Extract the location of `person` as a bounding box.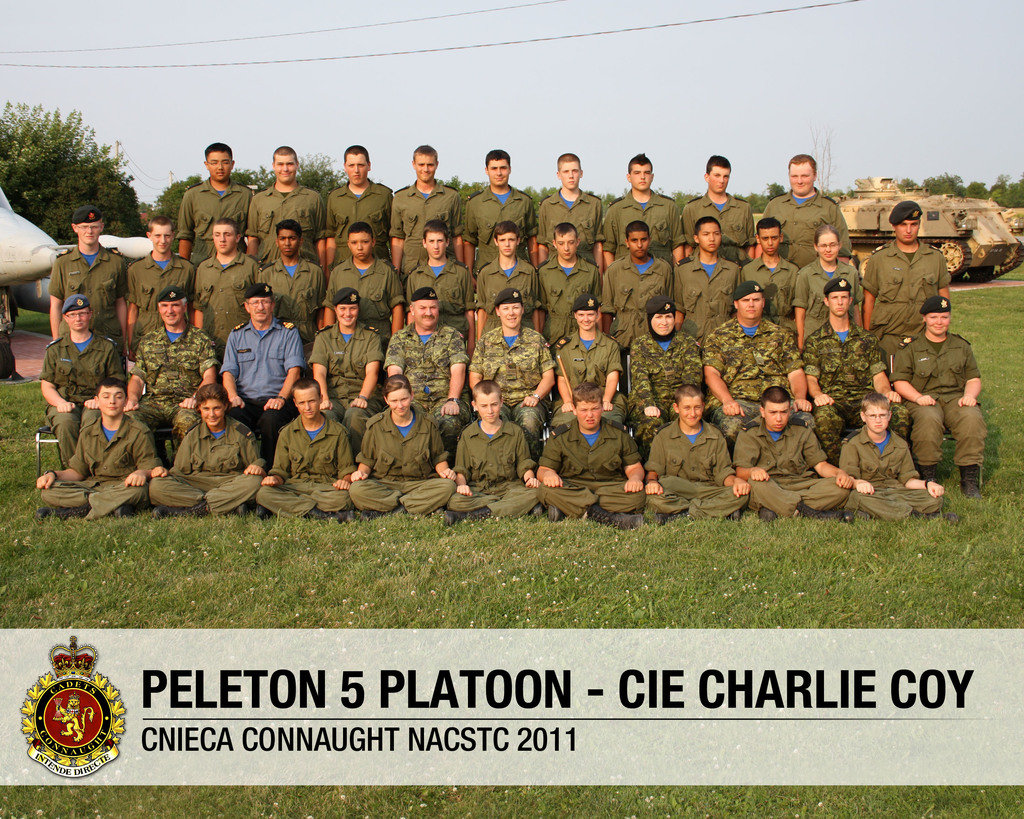
l=604, t=155, r=684, b=276.
